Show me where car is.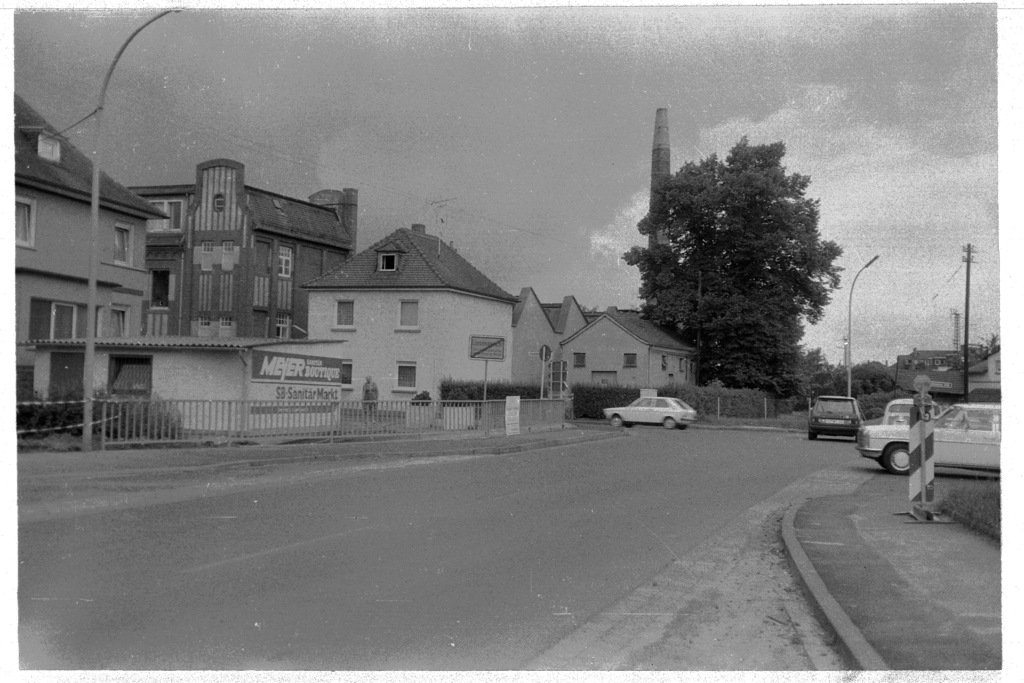
car is at x1=604 y1=391 x2=711 y2=437.
